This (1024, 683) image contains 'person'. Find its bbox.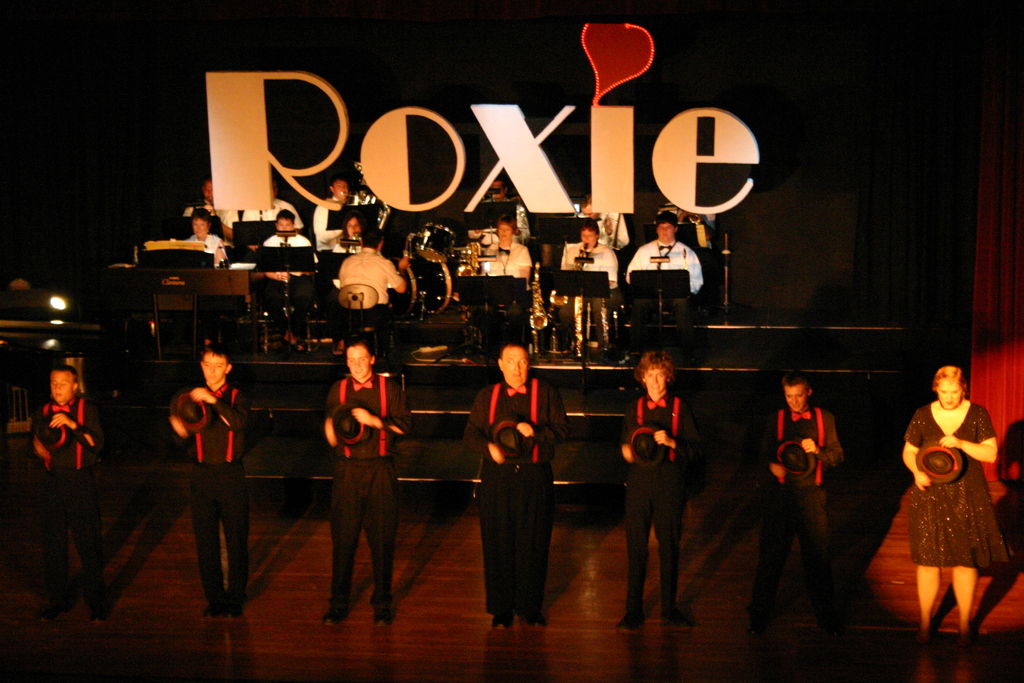
<box>902,365,994,650</box>.
